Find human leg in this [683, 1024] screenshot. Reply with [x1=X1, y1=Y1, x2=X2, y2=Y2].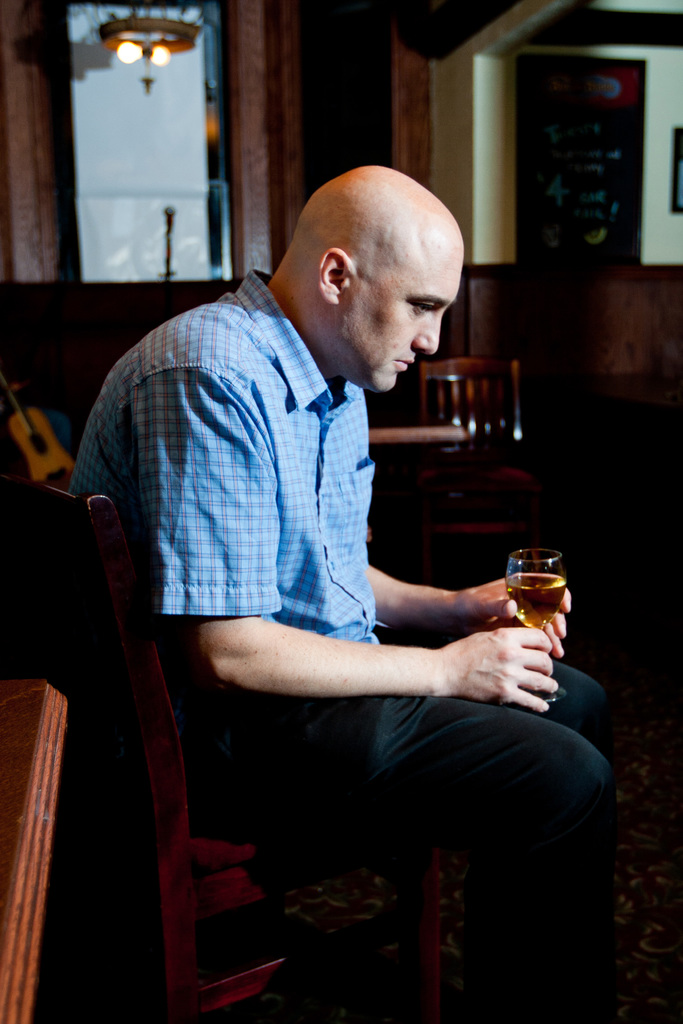
[x1=368, y1=632, x2=605, y2=748].
